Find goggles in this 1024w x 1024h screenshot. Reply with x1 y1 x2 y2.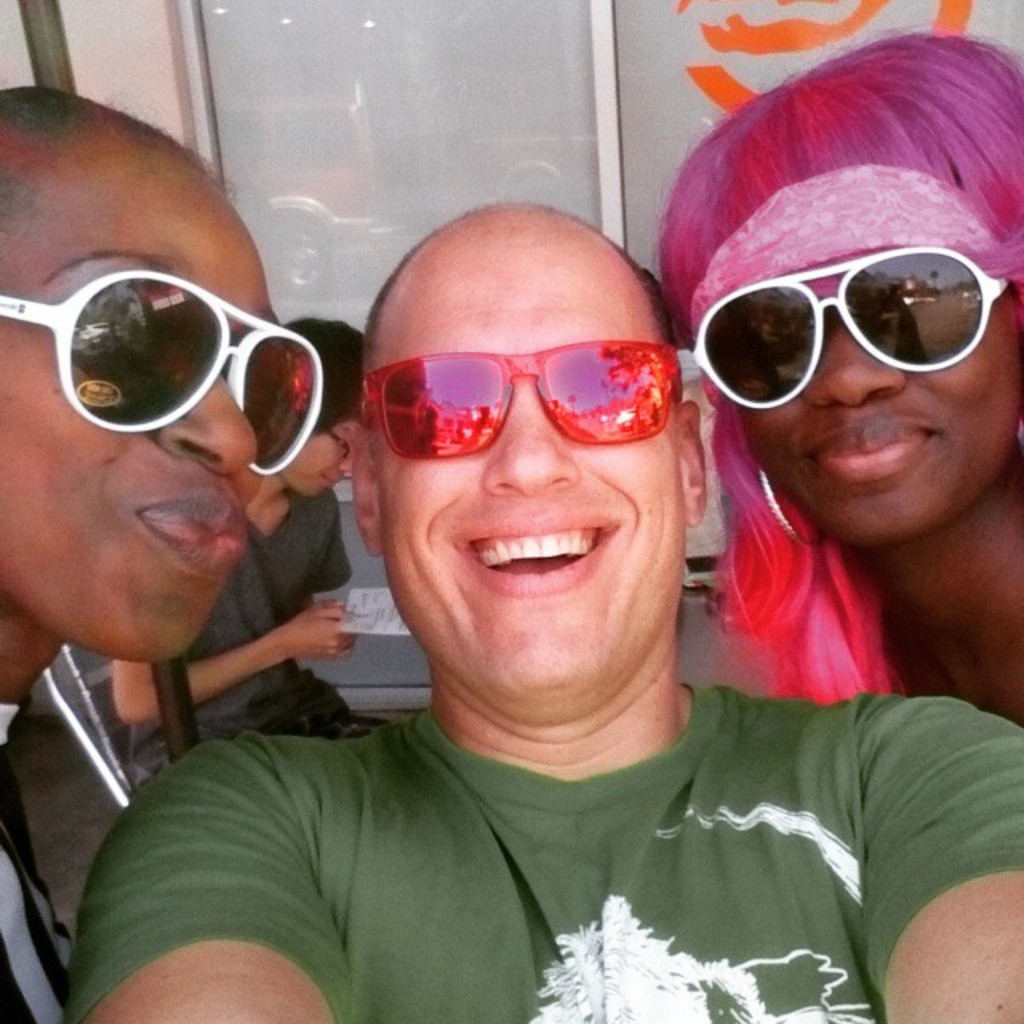
0 270 325 475.
